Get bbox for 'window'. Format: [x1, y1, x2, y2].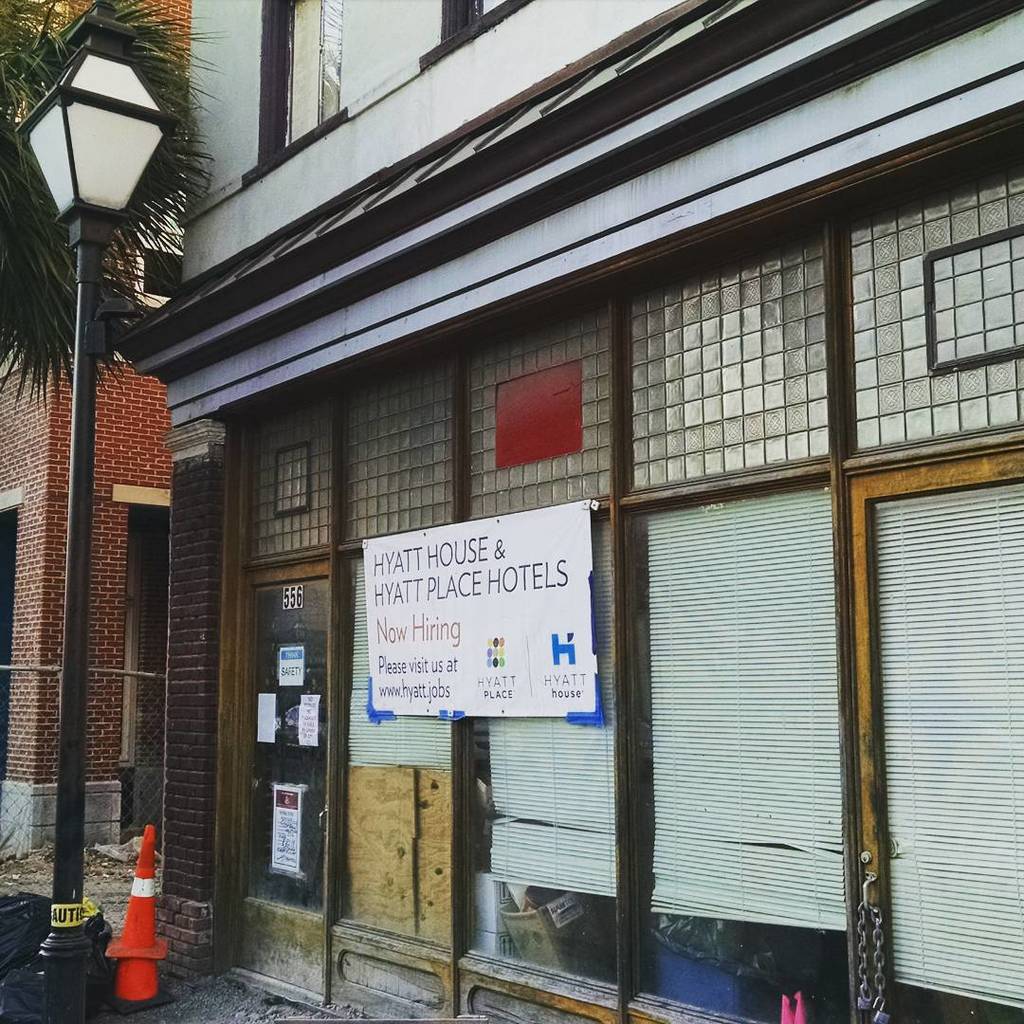
[339, 359, 456, 558].
